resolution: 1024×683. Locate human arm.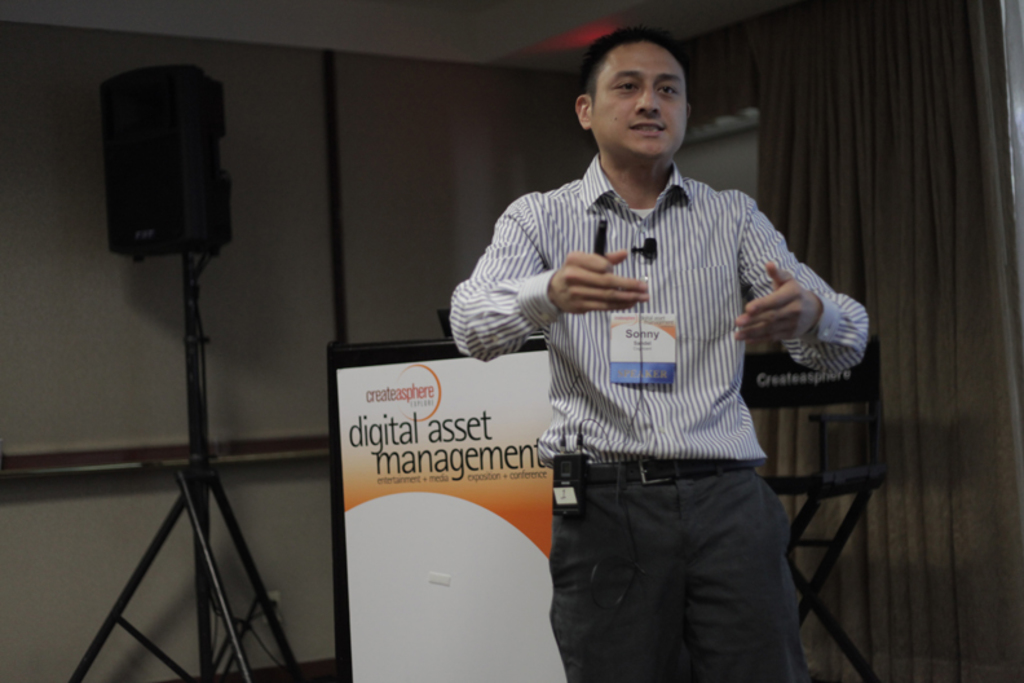
[x1=445, y1=184, x2=653, y2=366].
